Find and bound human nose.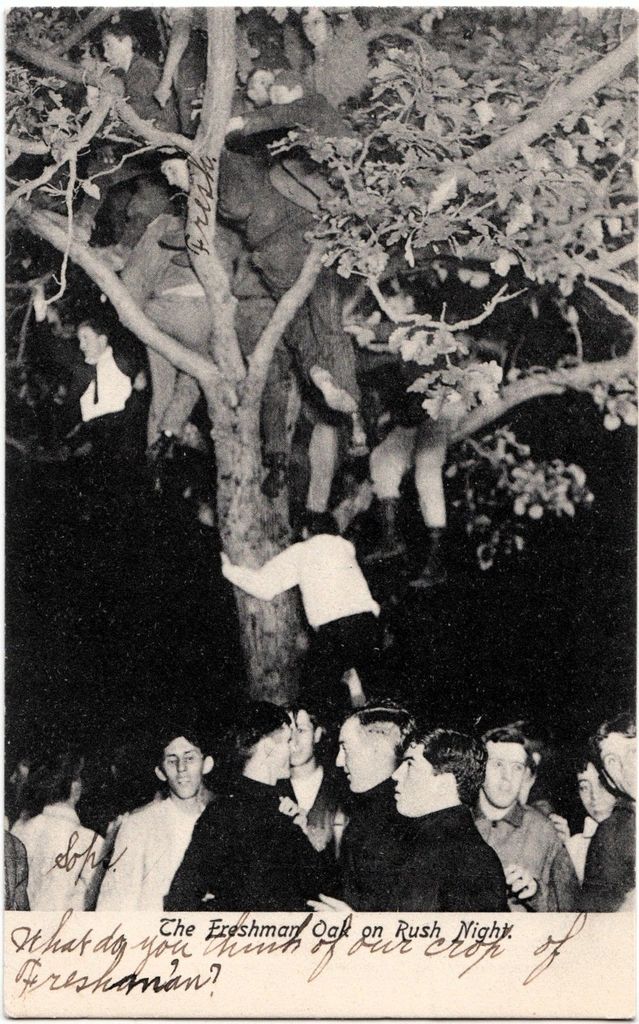
Bound: [x1=171, y1=755, x2=192, y2=774].
